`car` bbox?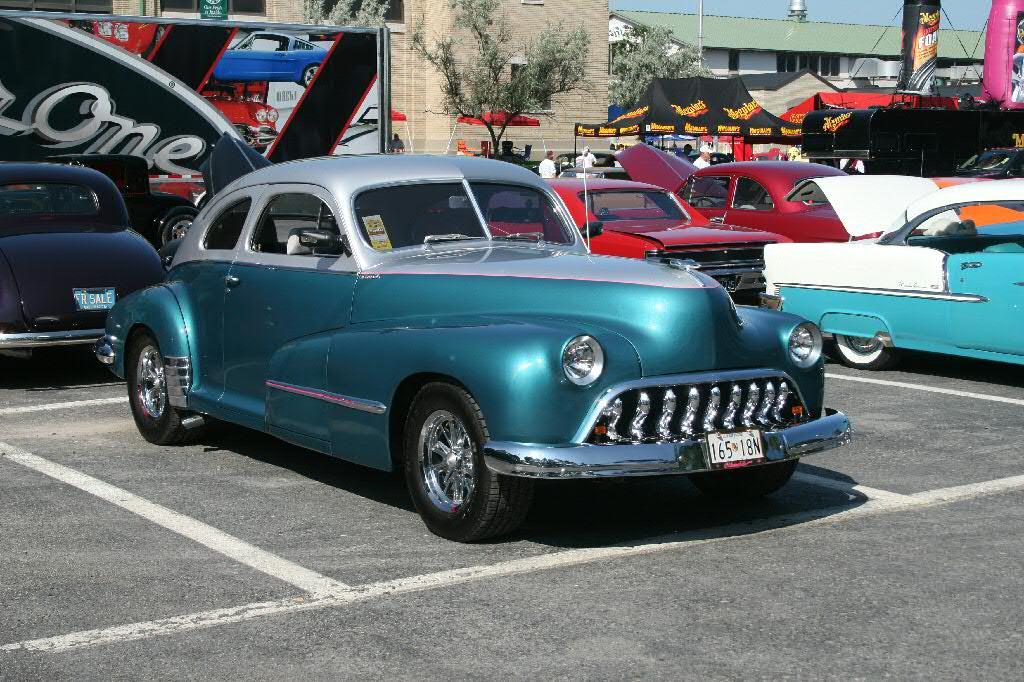
48:140:202:259
